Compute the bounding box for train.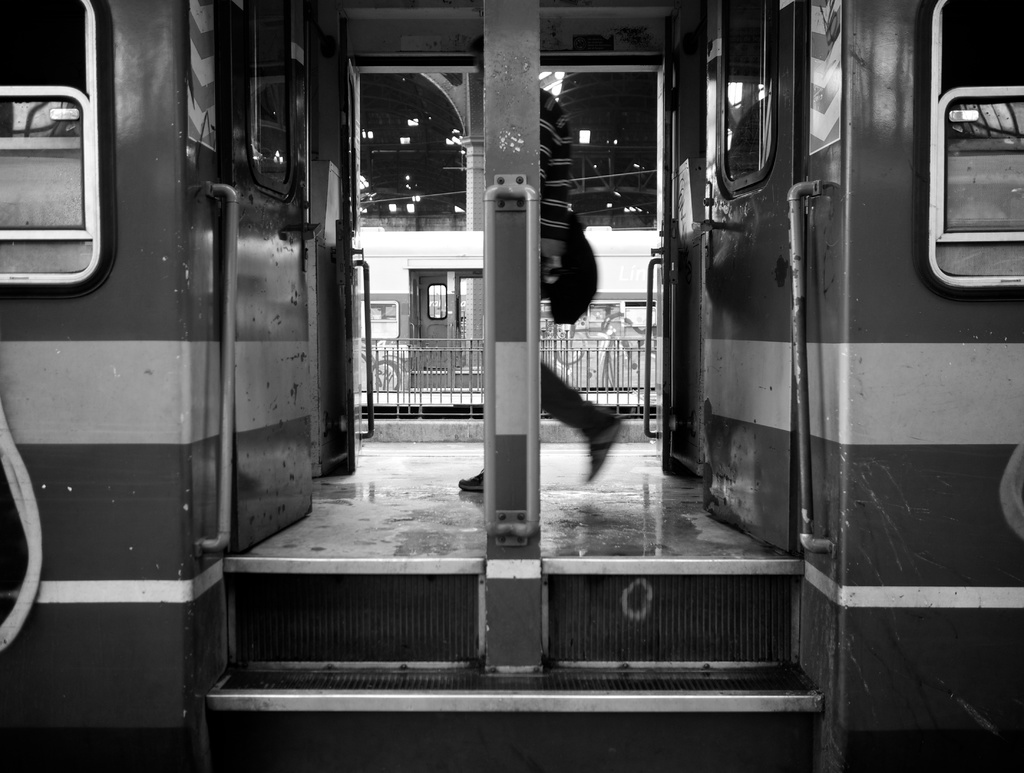
x1=0 y1=0 x2=1023 y2=772.
